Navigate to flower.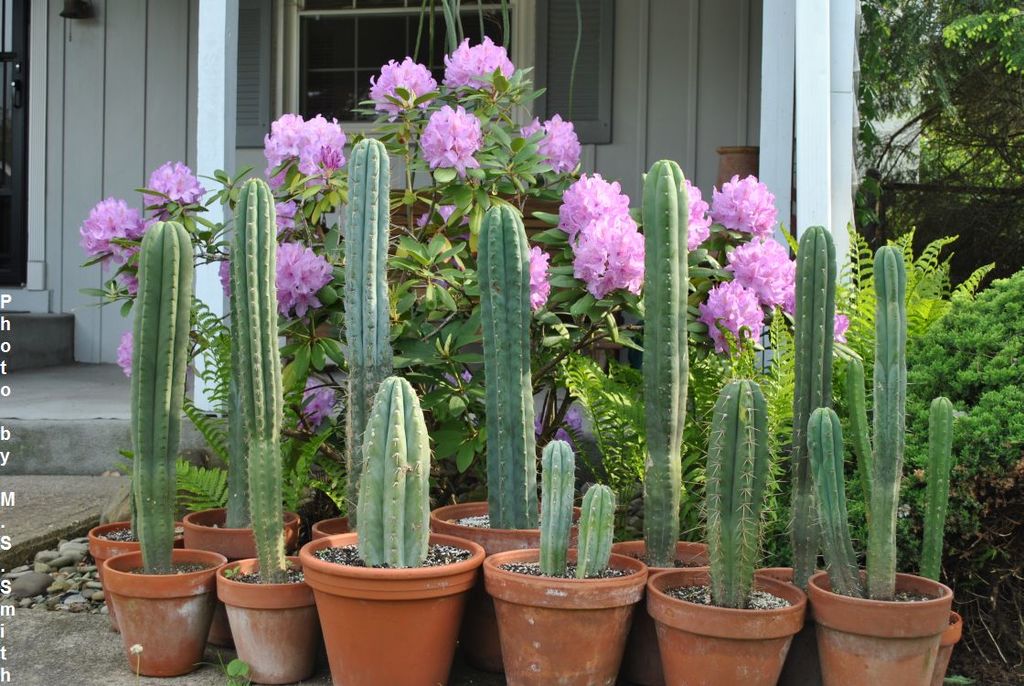
Navigation target: locate(420, 109, 485, 176).
